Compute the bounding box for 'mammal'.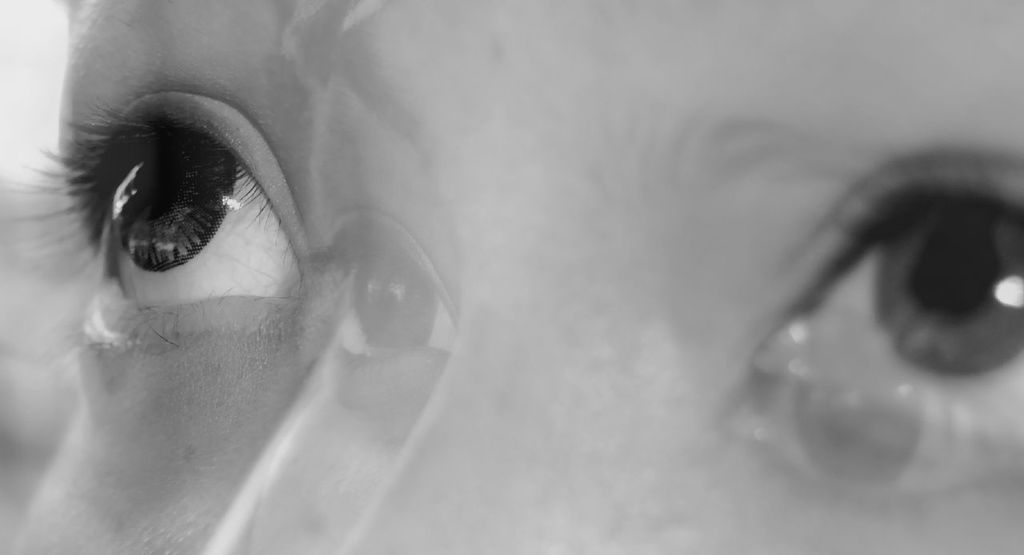
0:0:1023:554.
